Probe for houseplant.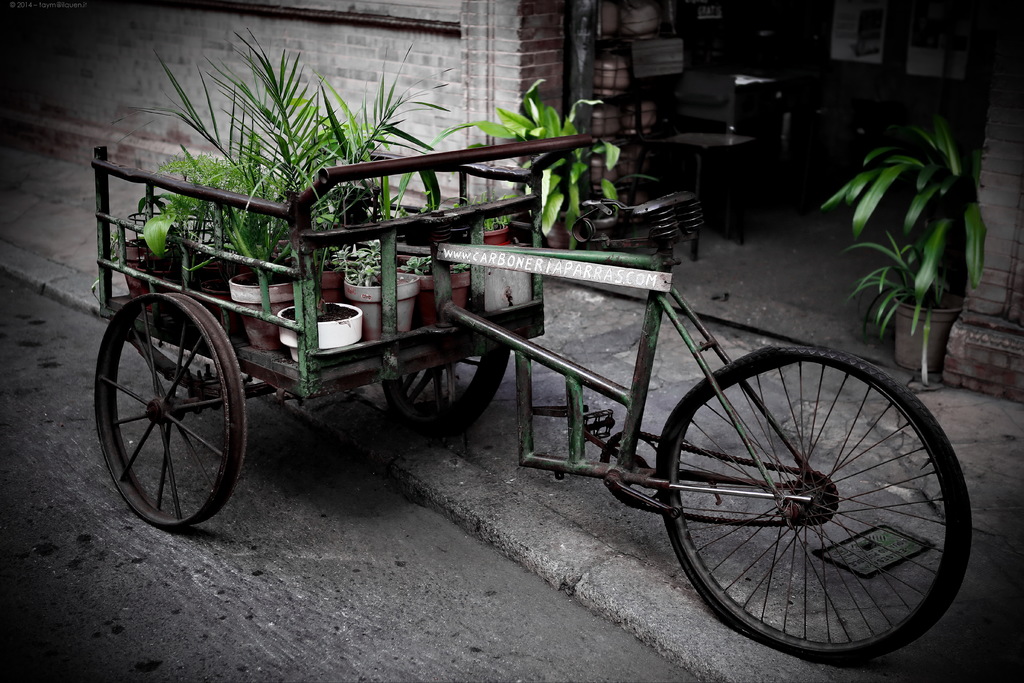
Probe result: x1=447, y1=79, x2=631, y2=254.
